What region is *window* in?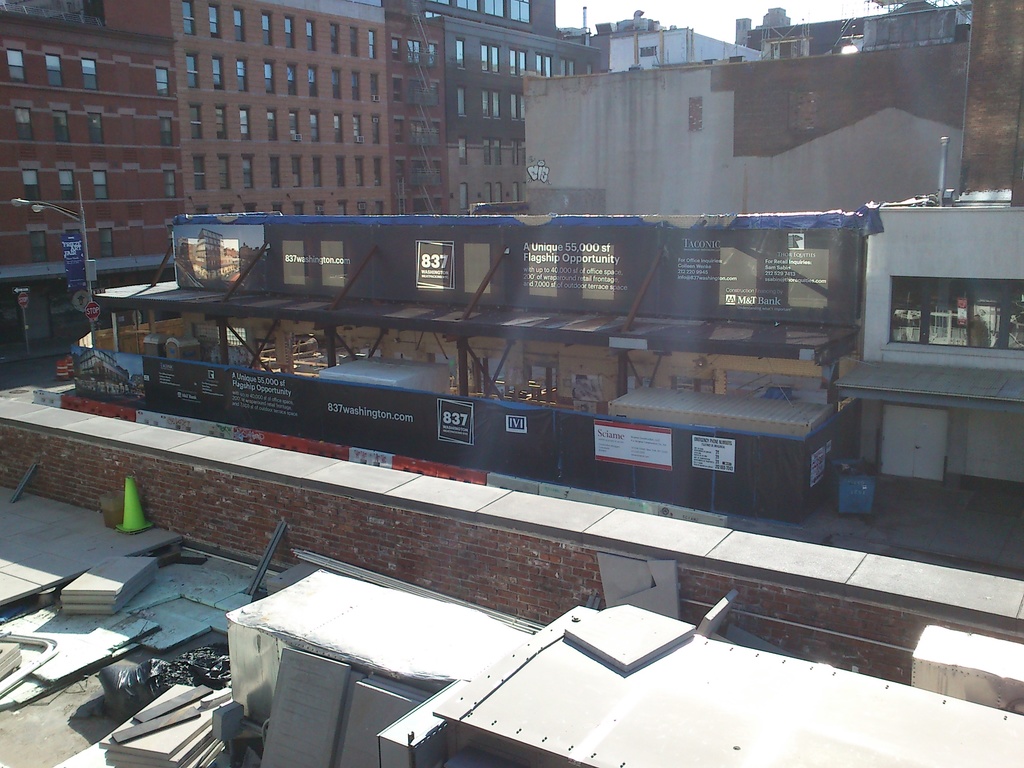
<bbox>310, 204, 323, 214</bbox>.
